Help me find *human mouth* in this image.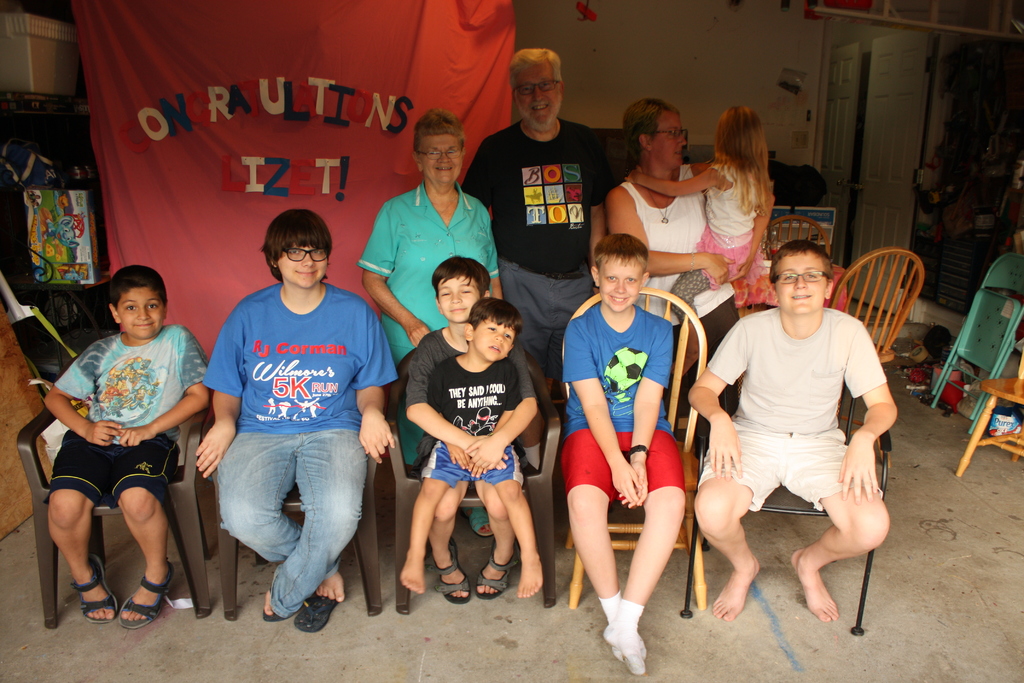
Found it: [left=293, top=272, right=316, bottom=279].
